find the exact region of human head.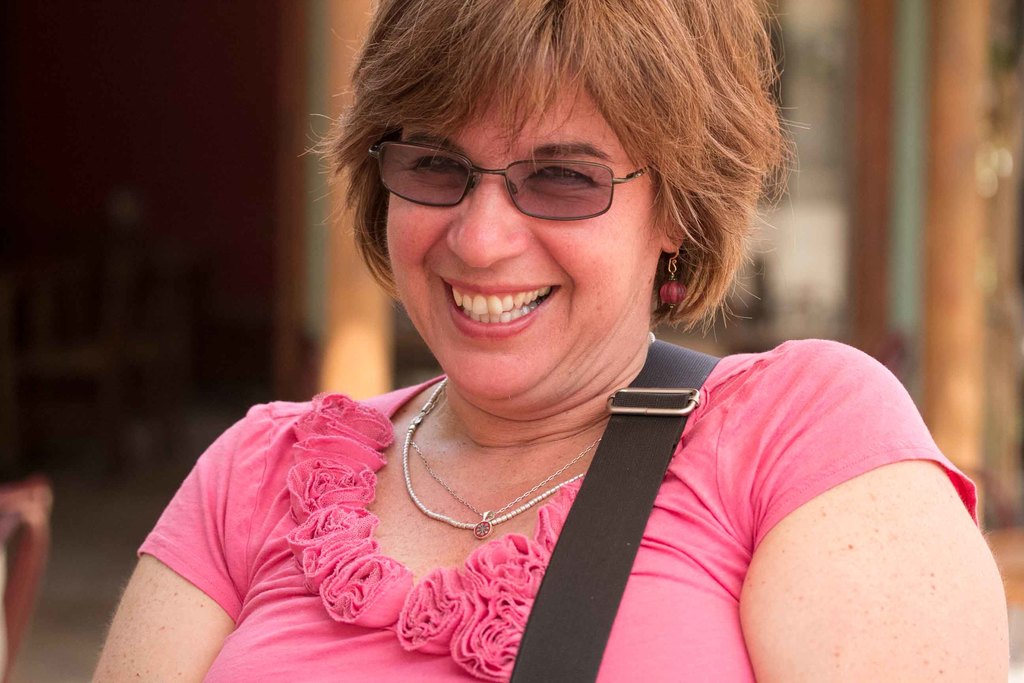
Exact region: x1=335 y1=56 x2=718 y2=392.
